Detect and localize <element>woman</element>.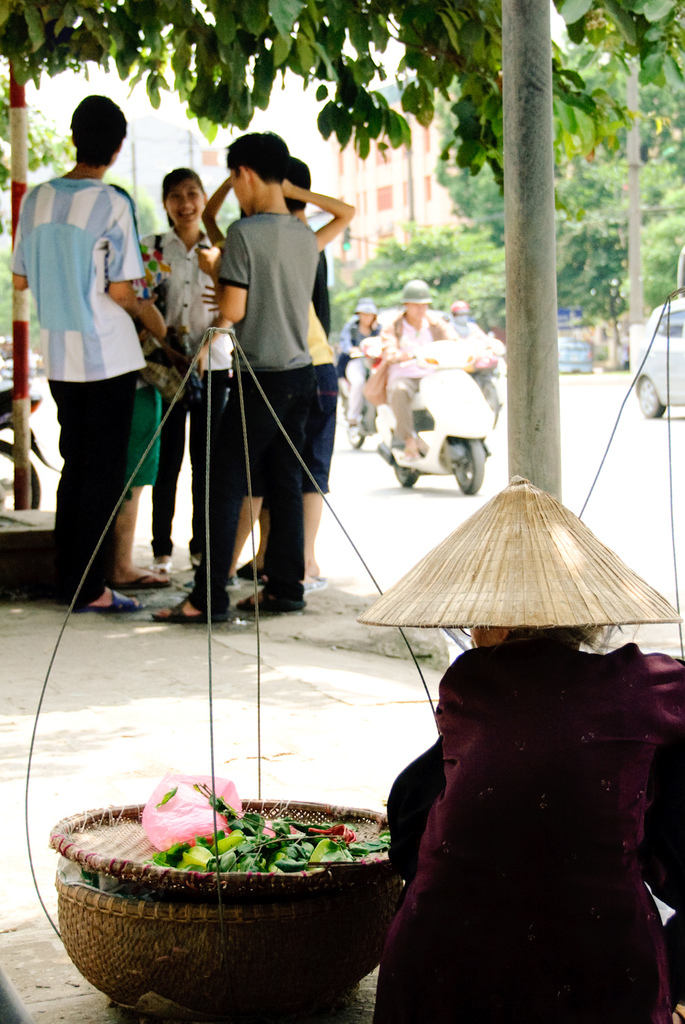
Localized at <box>351,472,684,1022</box>.
